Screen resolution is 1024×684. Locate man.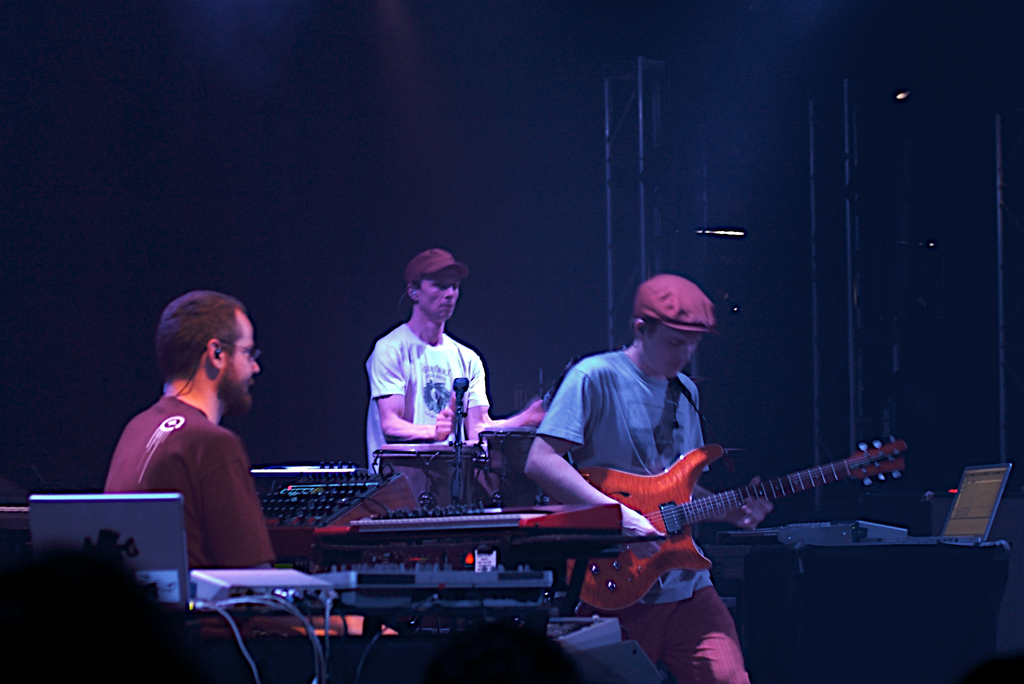
l=367, t=248, r=538, b=495.
